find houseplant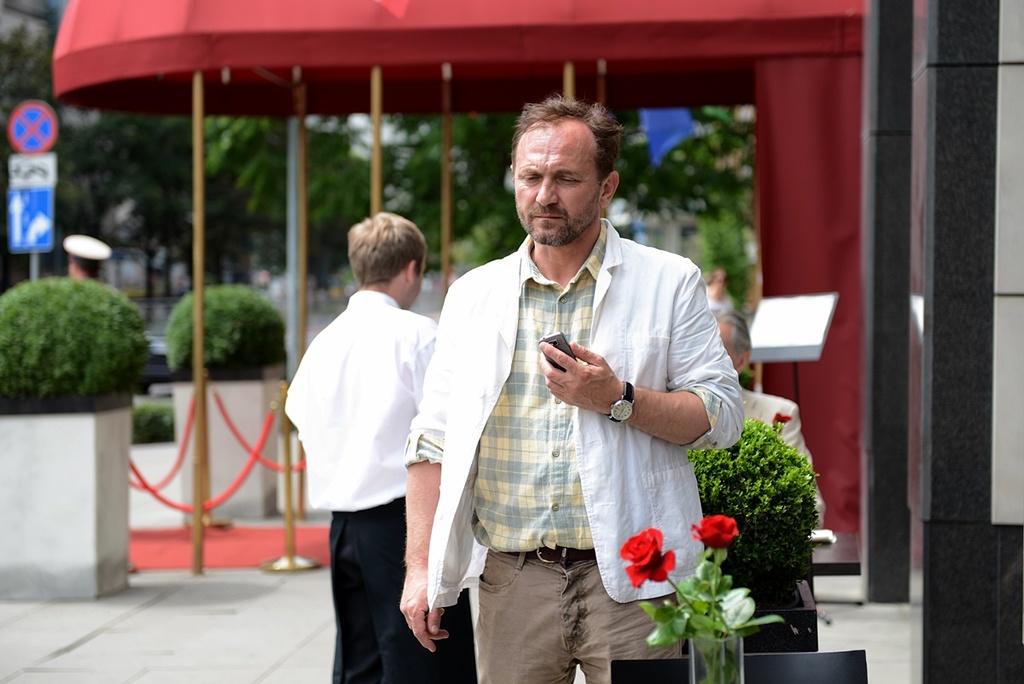
667,412,834,646
